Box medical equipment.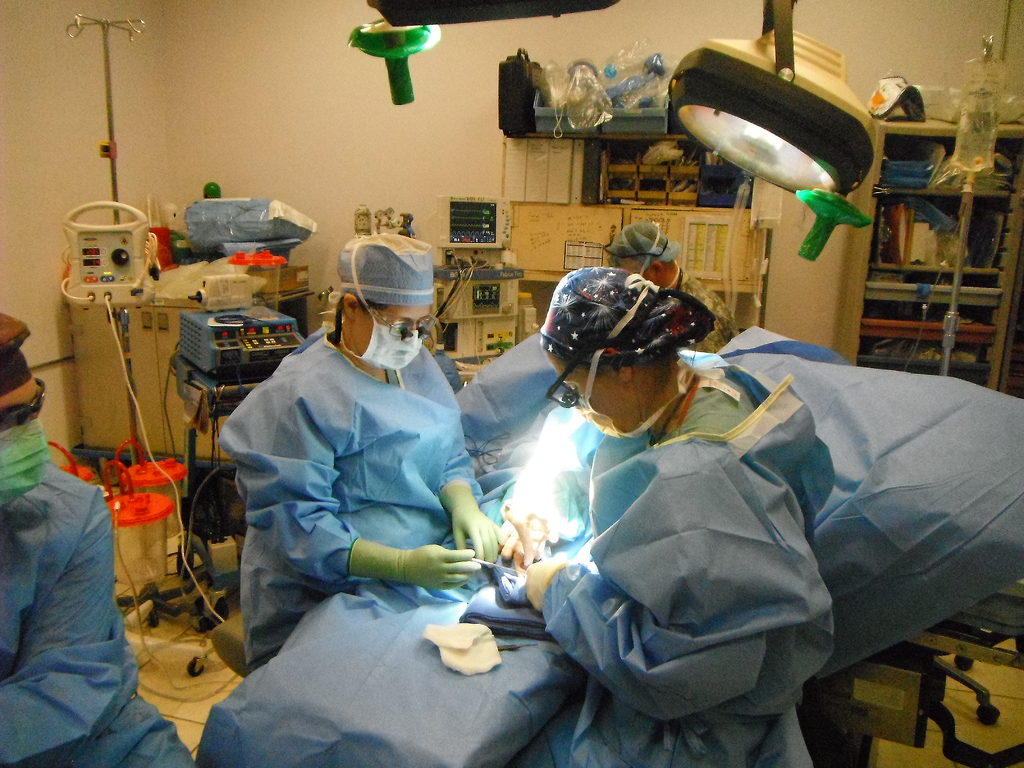
select_region(423, 192, 532, 387).
